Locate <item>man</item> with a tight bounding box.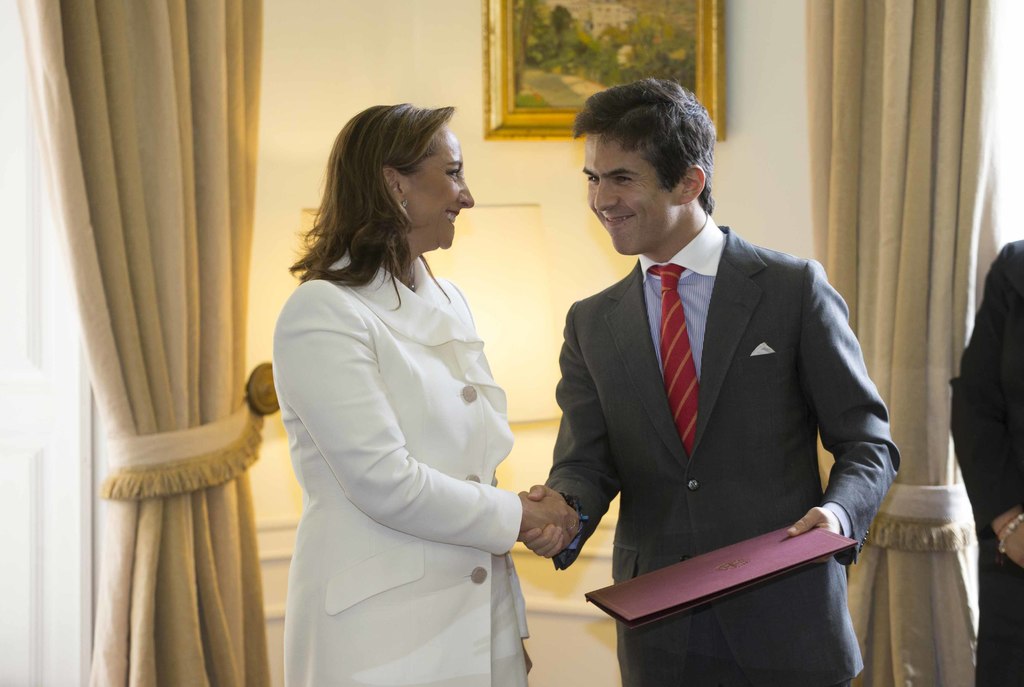
[x1=532, y1=92, x2=895, y2=668].
